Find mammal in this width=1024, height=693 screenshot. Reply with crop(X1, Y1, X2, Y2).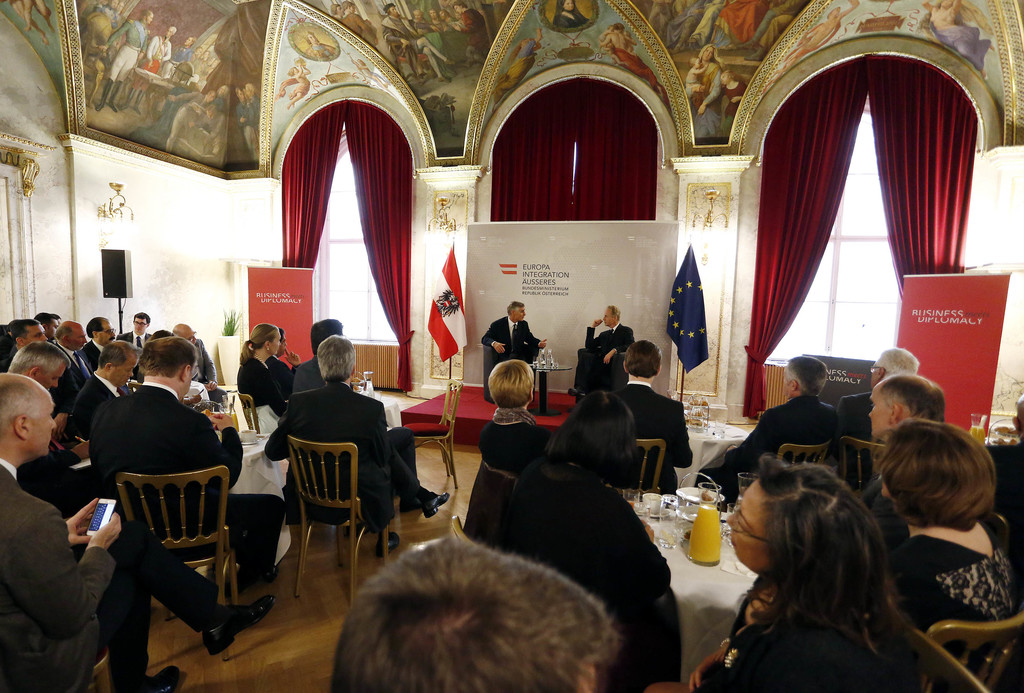
crop(0, 318, 47, 366).
